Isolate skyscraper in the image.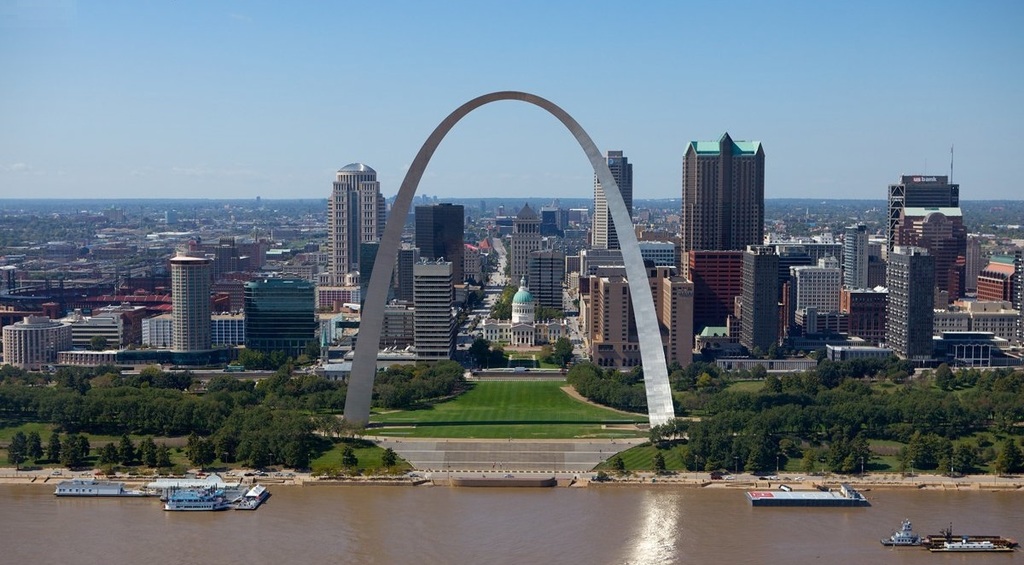
Isolated region: detection(587, 145, 635, 245).
